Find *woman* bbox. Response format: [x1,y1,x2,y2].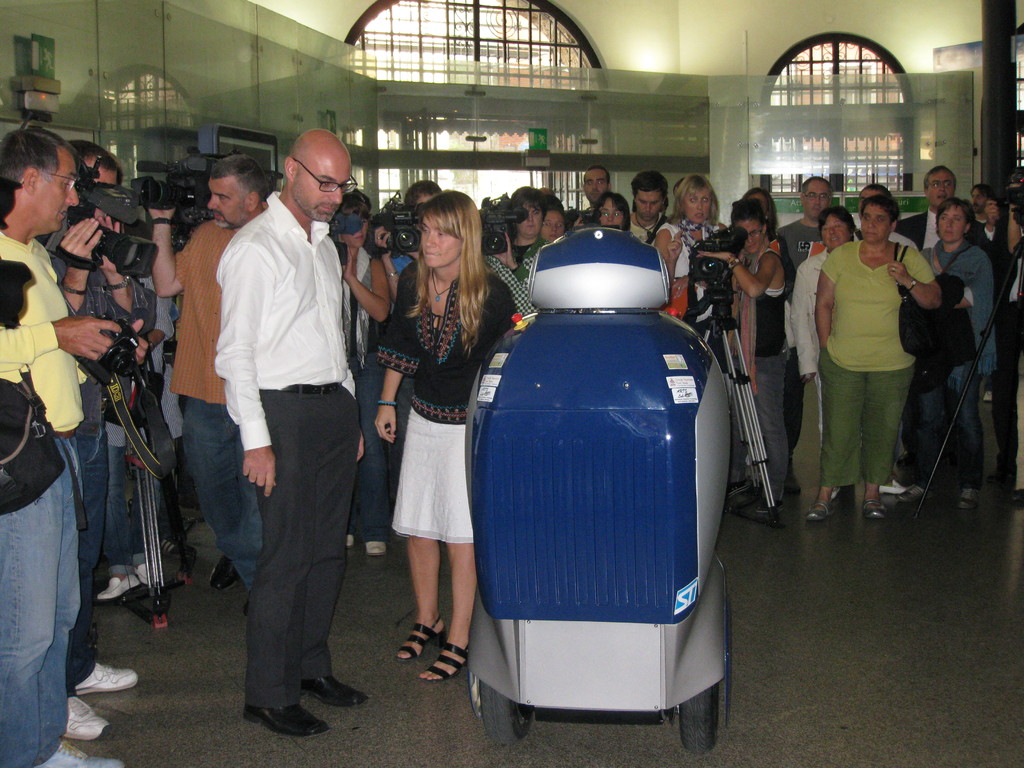
[893,194,995,509].
